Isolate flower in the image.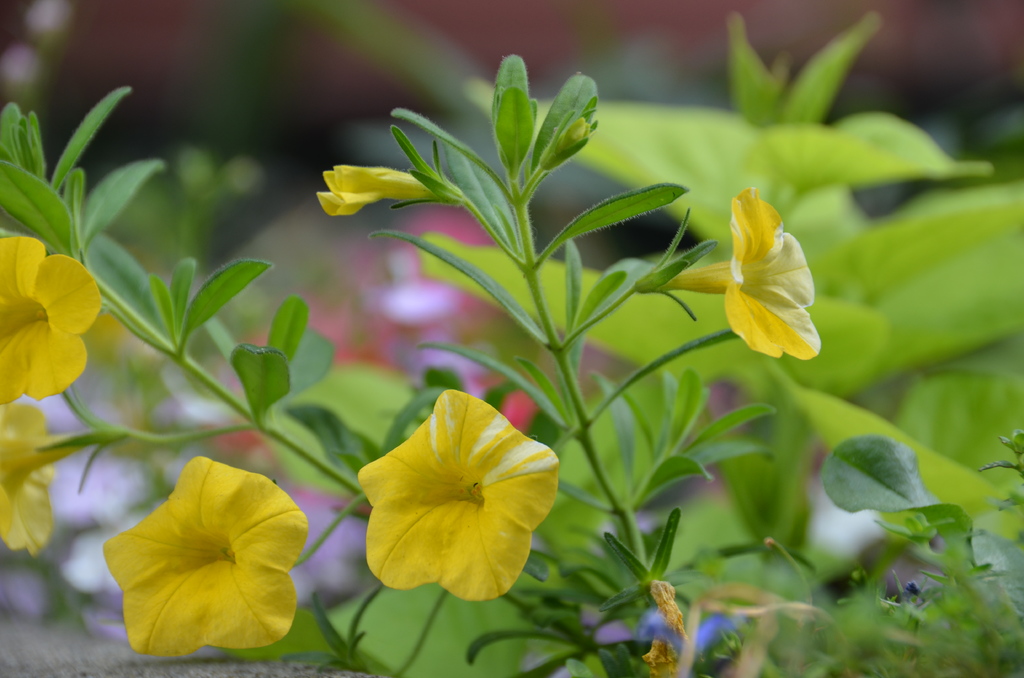
Isolated region: box=[100, 449, 309, 656].
